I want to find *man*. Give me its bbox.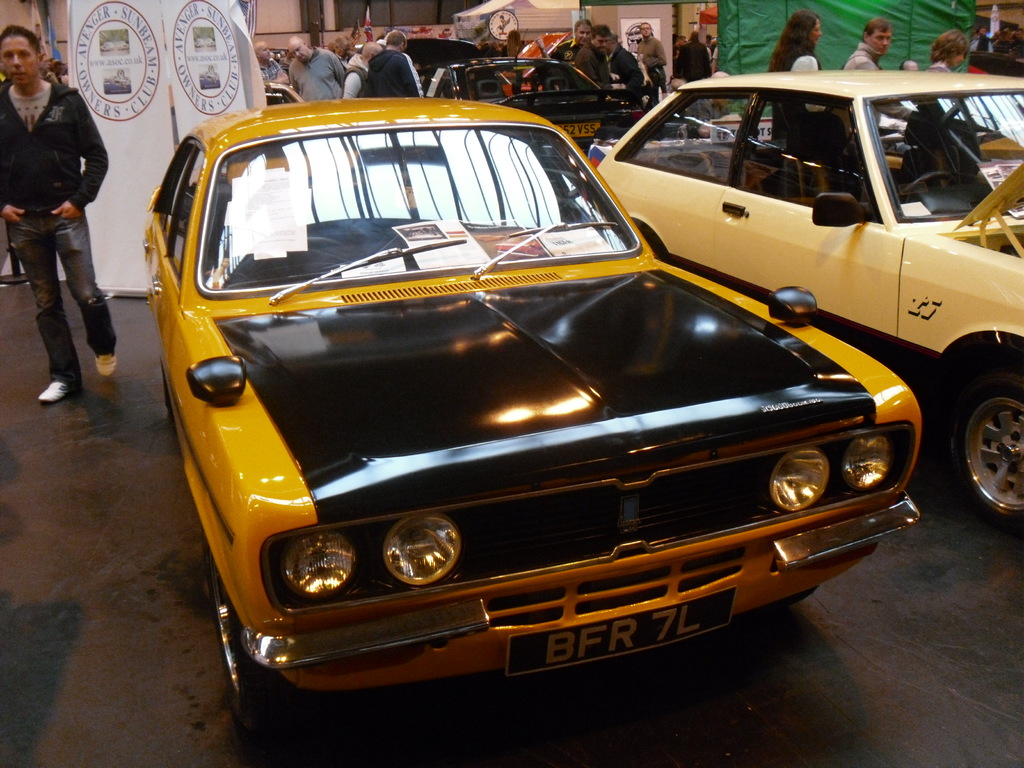
<box>4,49,104,433</box>.
